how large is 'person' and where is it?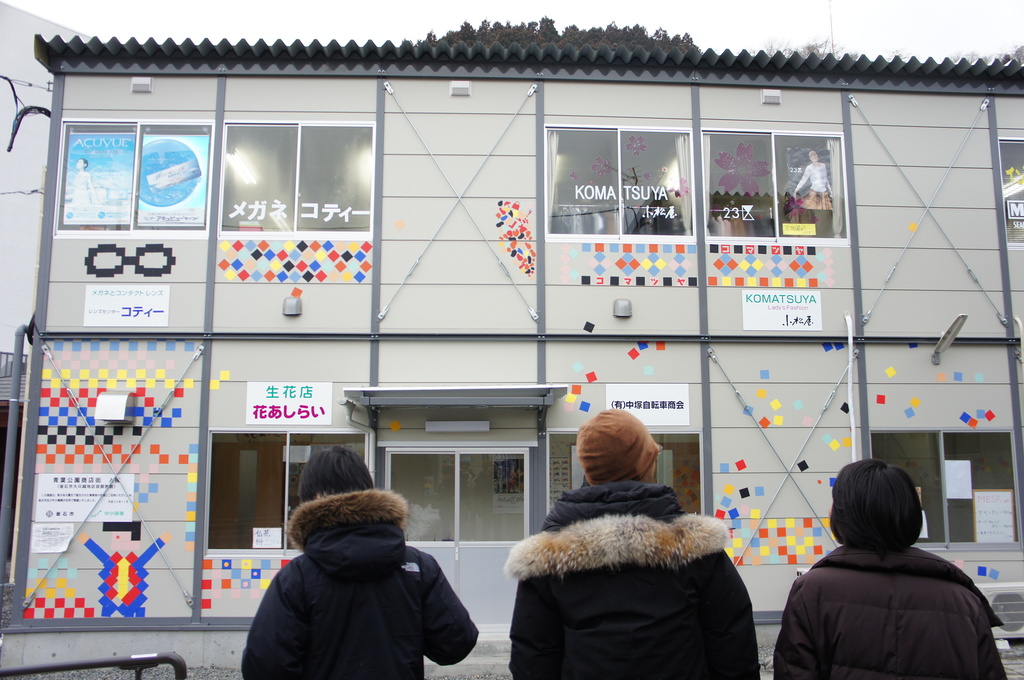
Bounding box: box(231, 442, 479, 679).
